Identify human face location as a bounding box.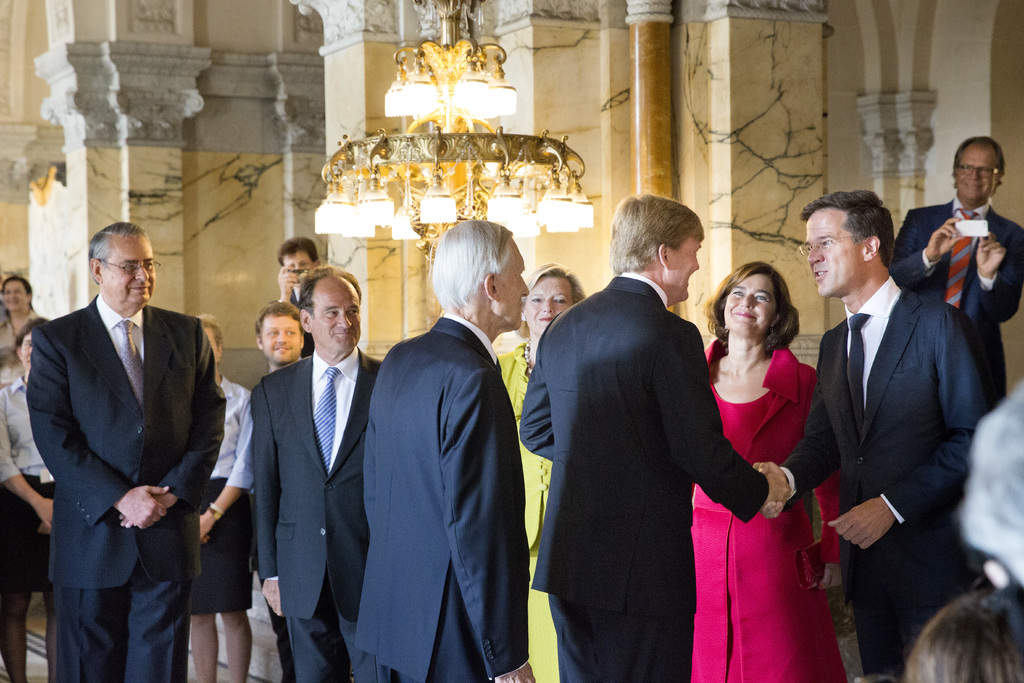
bbox(725, 277, 774, 333).
